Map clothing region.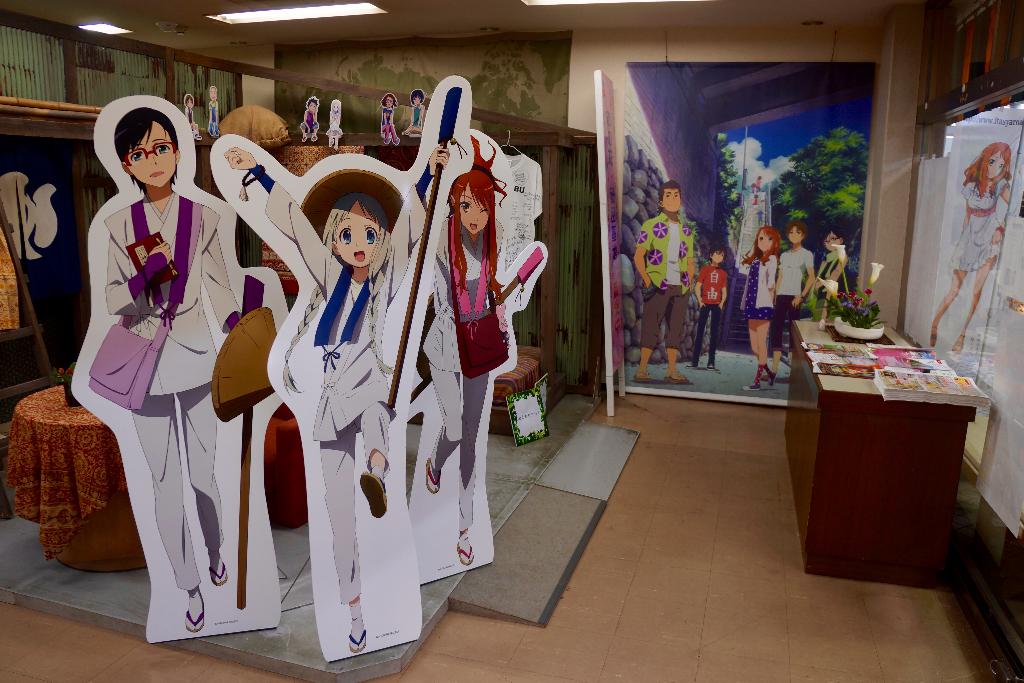
Mapped to x1=381, y1=110, x2=397, y2=142.
